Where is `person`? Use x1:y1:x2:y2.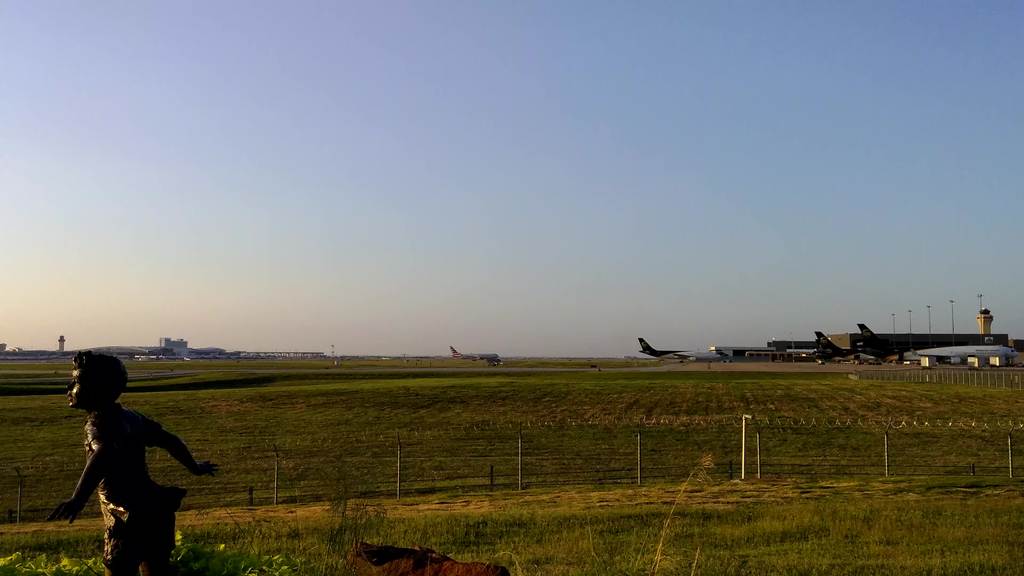
41:352:198:554.
